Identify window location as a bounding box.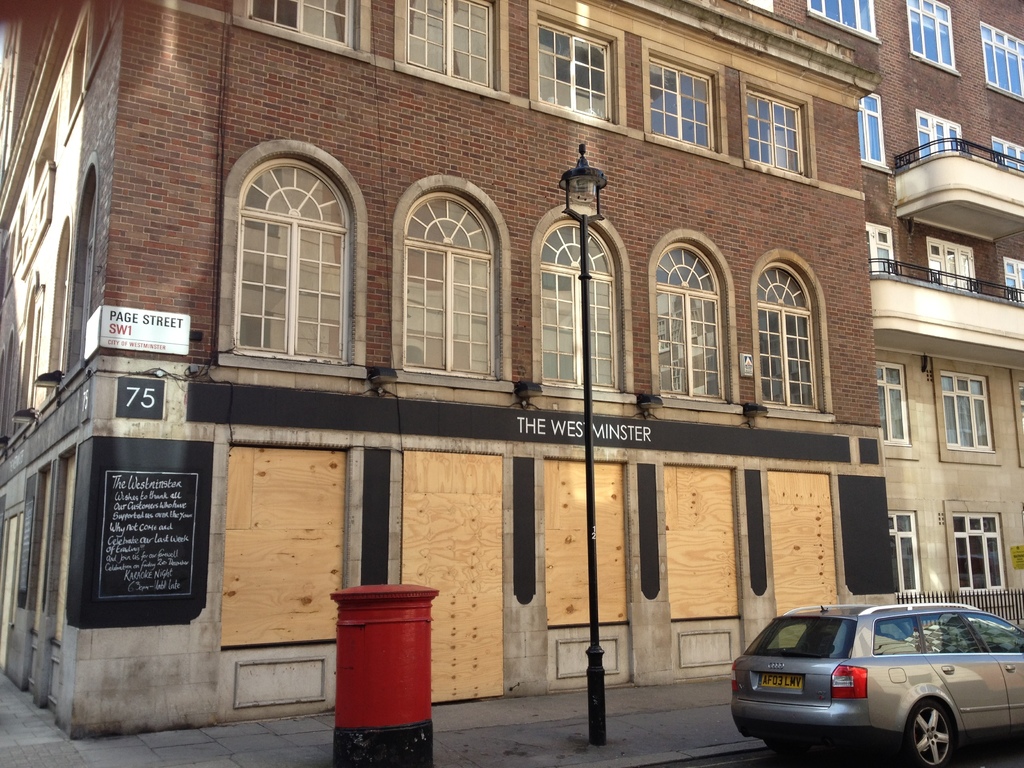
235 122 355 370.
